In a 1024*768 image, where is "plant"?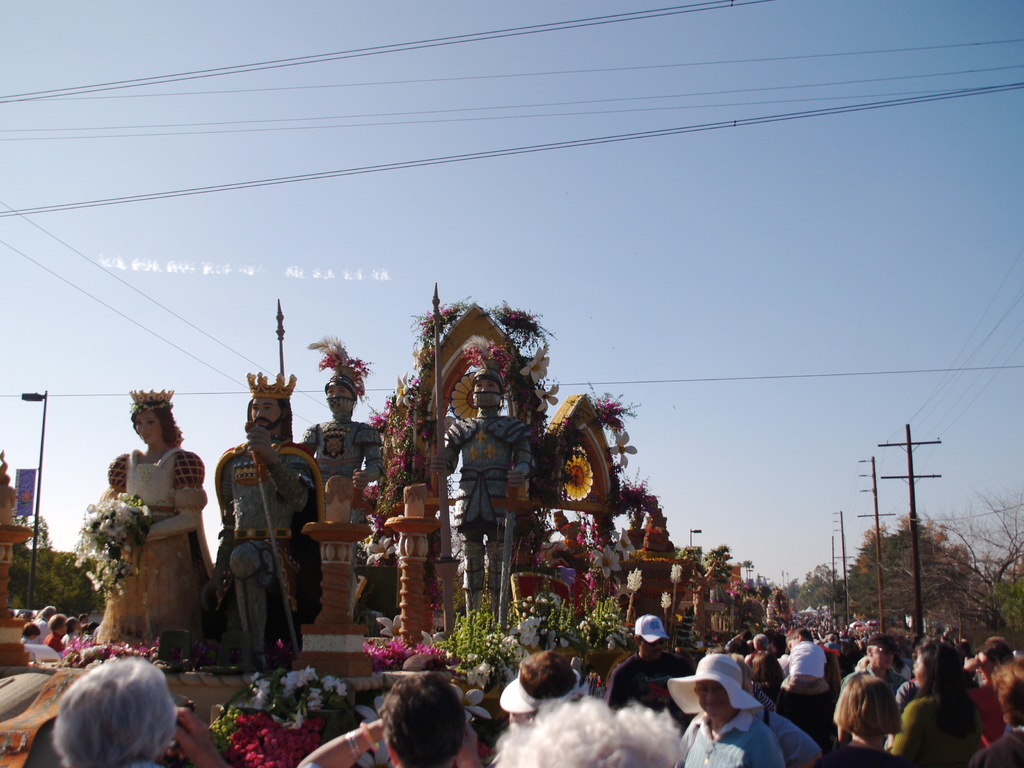
[62, 641, 157, 669].
